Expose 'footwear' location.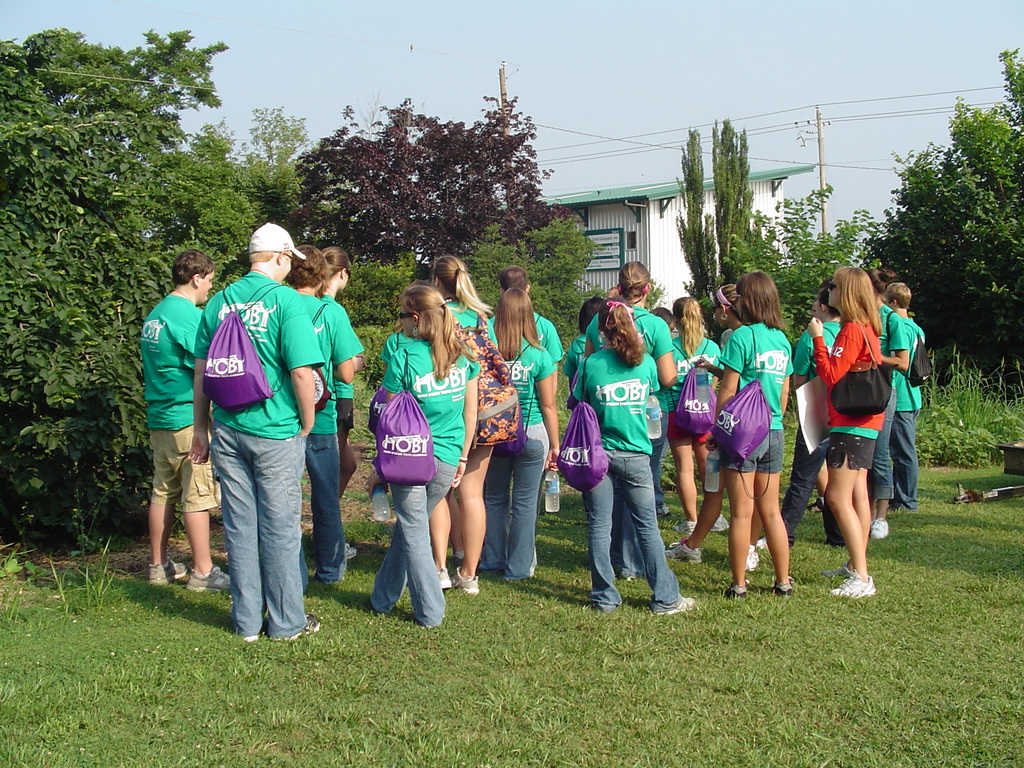
Exposed at 451/563/480/591.
